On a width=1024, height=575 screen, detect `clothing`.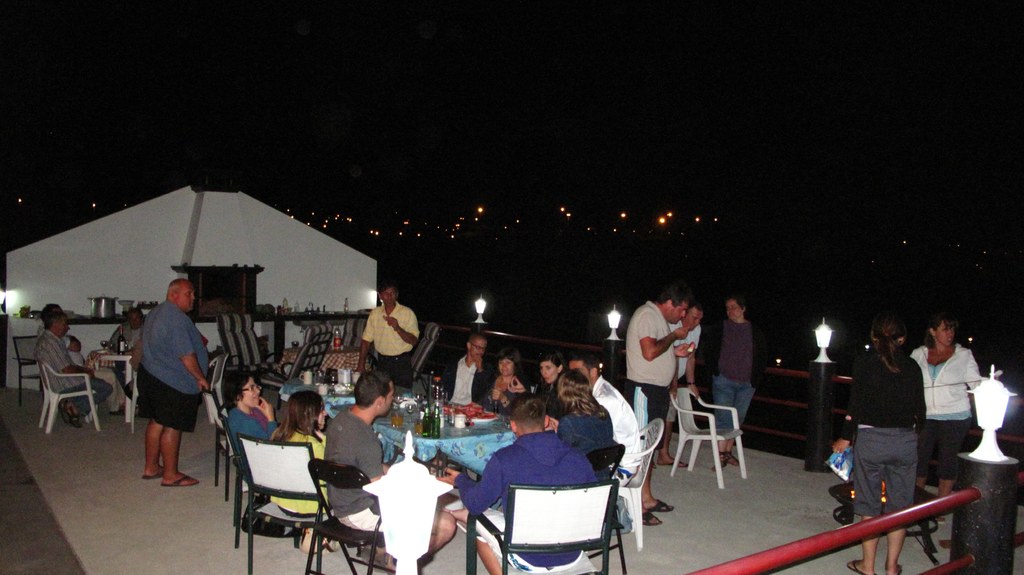
(689,312,756,439).
